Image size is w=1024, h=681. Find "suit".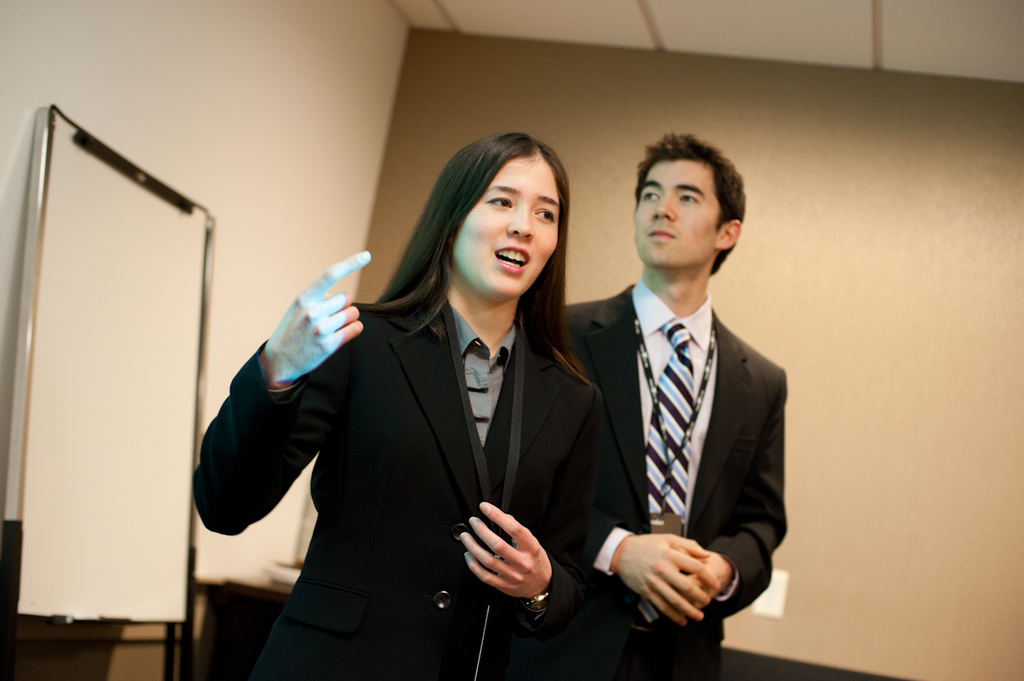
pyautogui.locateOnScreen(191, 276, 604, 680).
